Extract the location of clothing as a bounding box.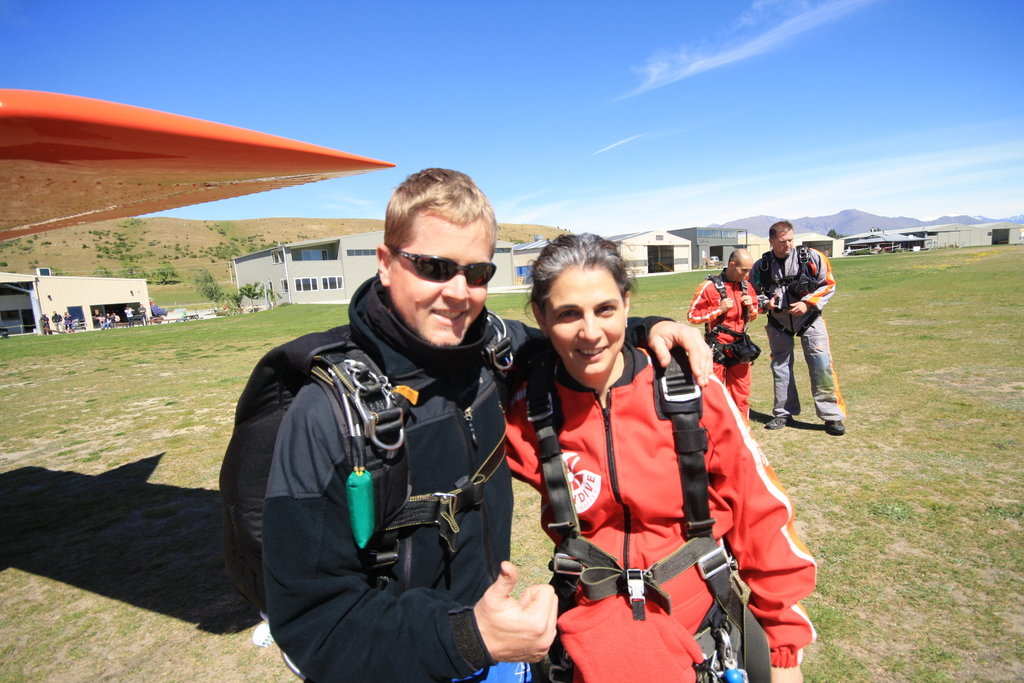
l=686, t=276, r=761, b=425.
